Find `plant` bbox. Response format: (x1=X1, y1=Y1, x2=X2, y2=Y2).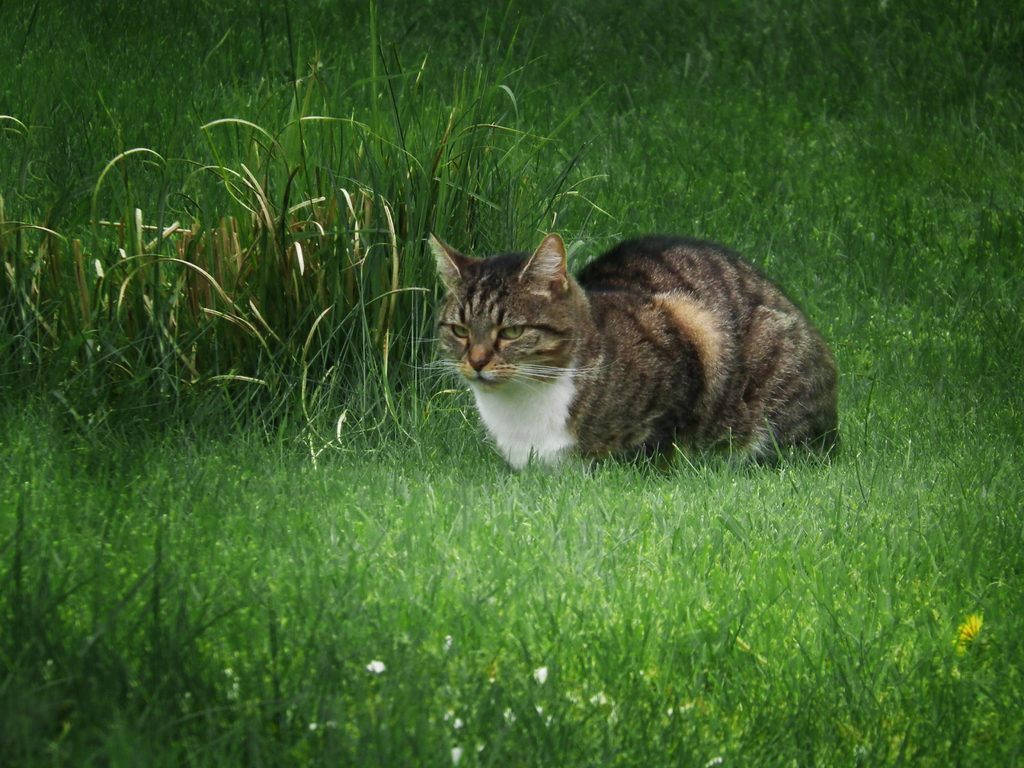
(x1=5, y1=488, x2=399, y2=767).
